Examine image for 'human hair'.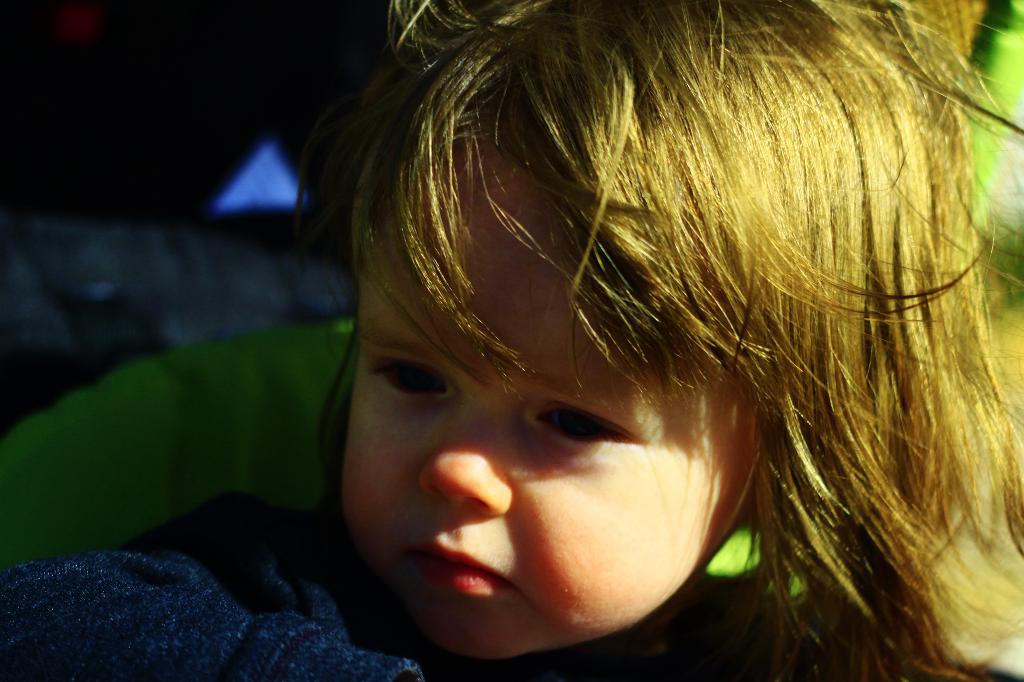
Examination result: x1=269, y1=13, x2=1023, y2=681.
